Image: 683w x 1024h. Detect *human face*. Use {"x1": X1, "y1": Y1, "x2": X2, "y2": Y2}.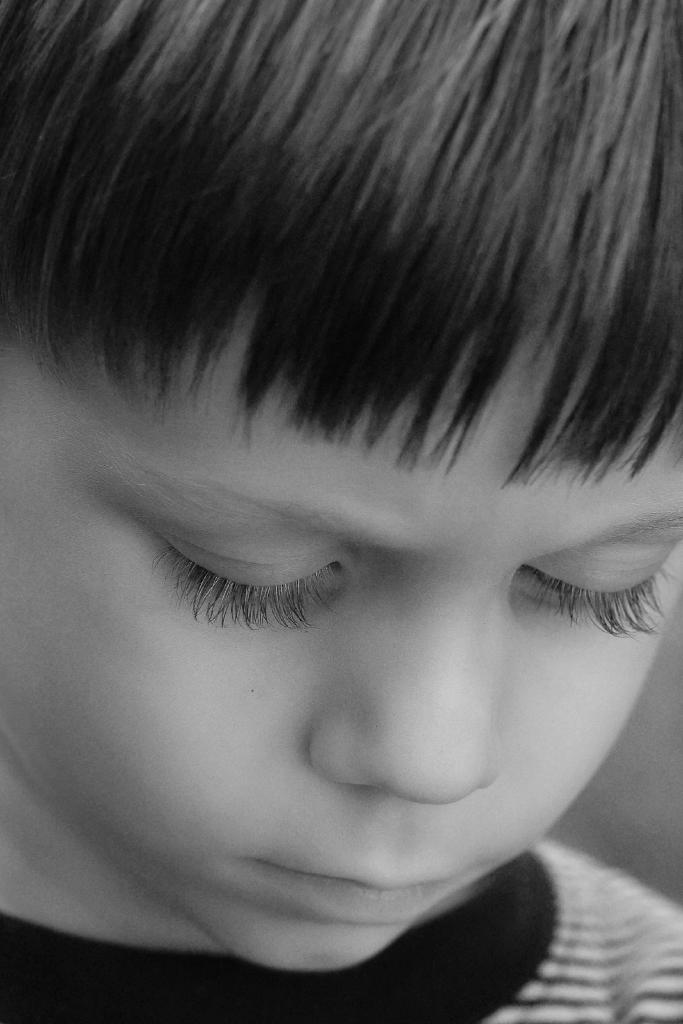
{"x1": 0, "y1": 350, "x2": 682, "y2": 973}.
